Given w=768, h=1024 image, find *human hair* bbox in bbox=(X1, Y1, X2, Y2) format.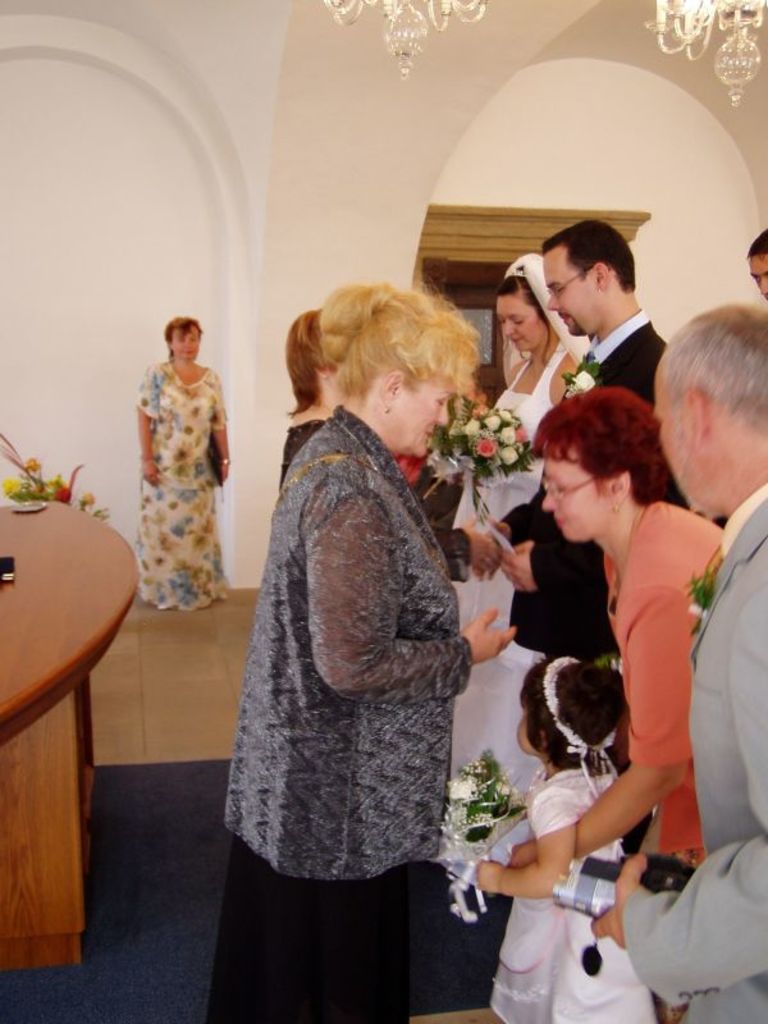
bbox=(279, 305, 323, 415).
